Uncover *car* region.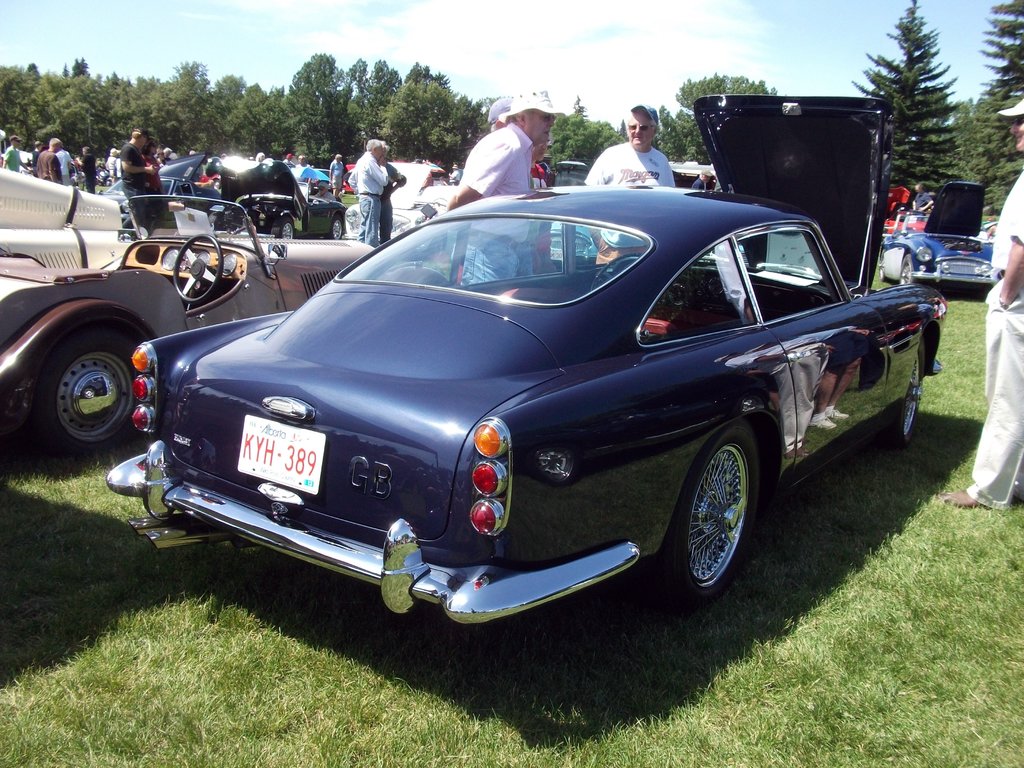
Uncovered: l=207, t=154, r=351, b=237.
